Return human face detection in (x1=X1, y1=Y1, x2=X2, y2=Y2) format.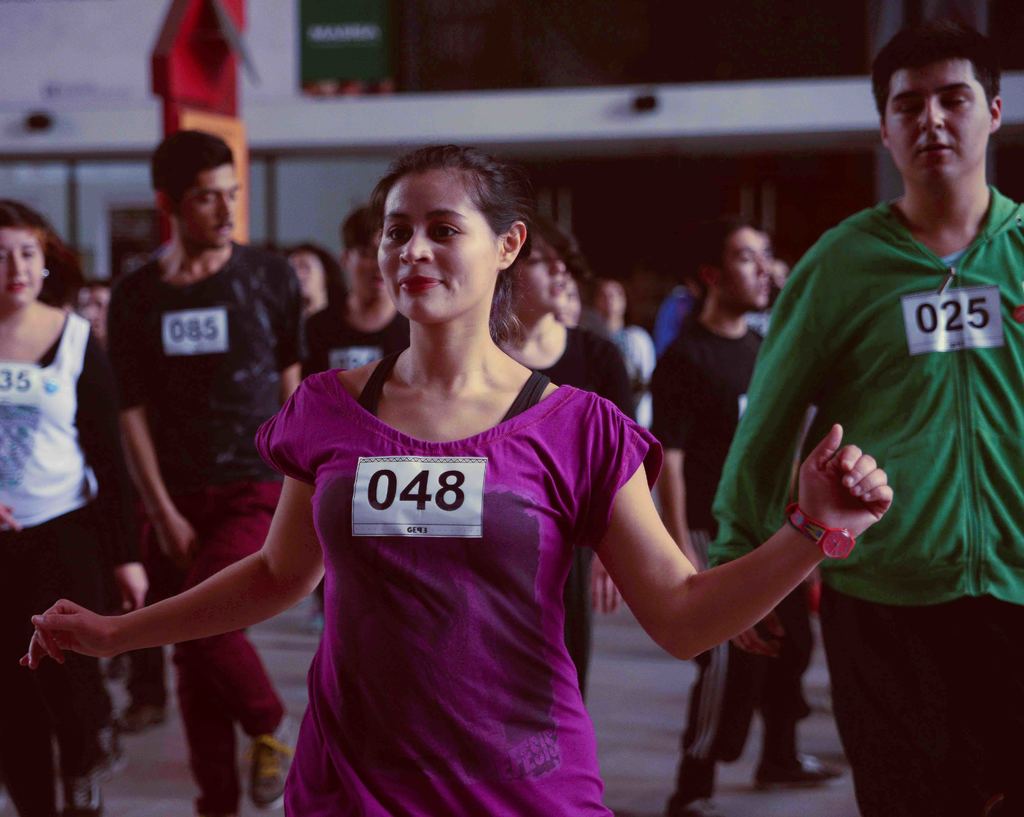
(x1=377, y1=168, x2=489, y2=321).
